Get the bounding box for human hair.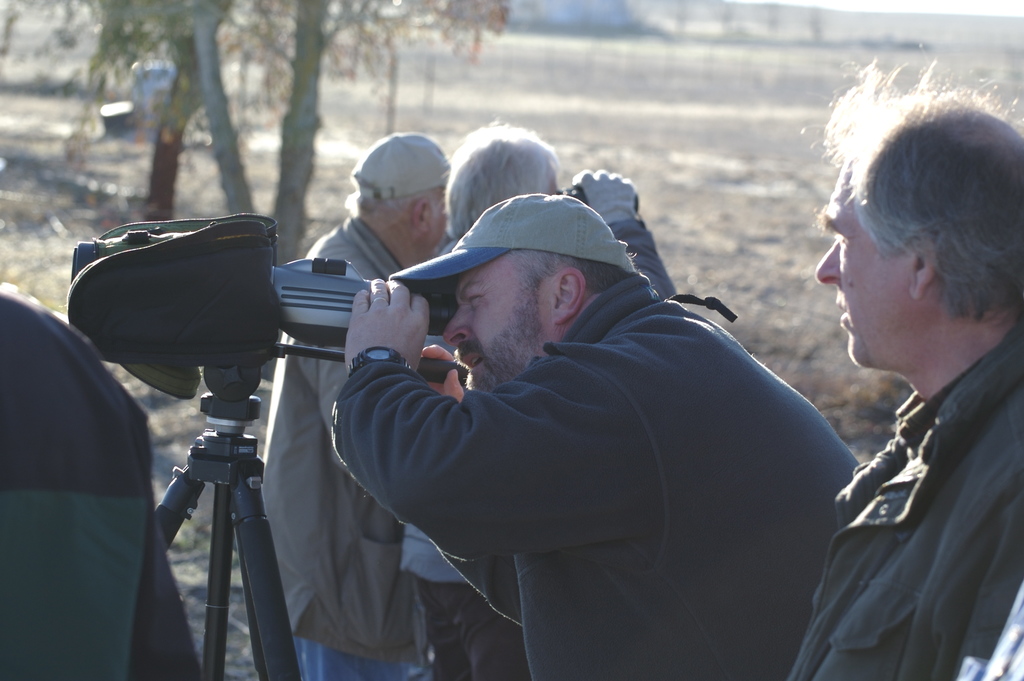
x1=438, y1=119, x2=563, y2=237.
